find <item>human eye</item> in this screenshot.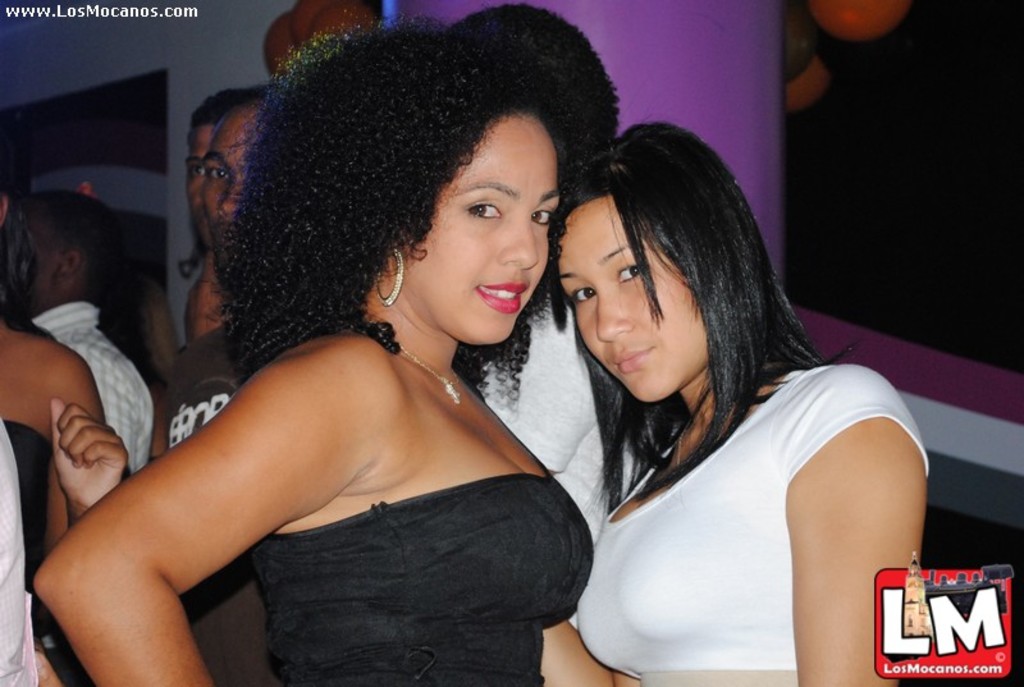
The bounding box for <item>human eye</item> is rect(527, 203, 552, 230).
